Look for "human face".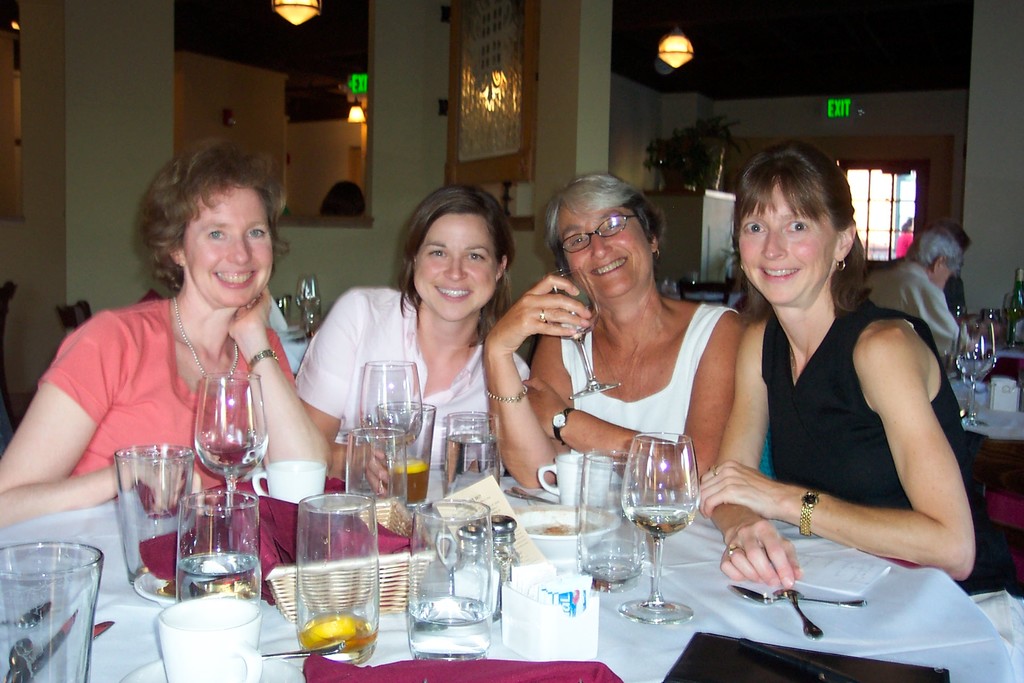
Found: 413/213/494/319.
